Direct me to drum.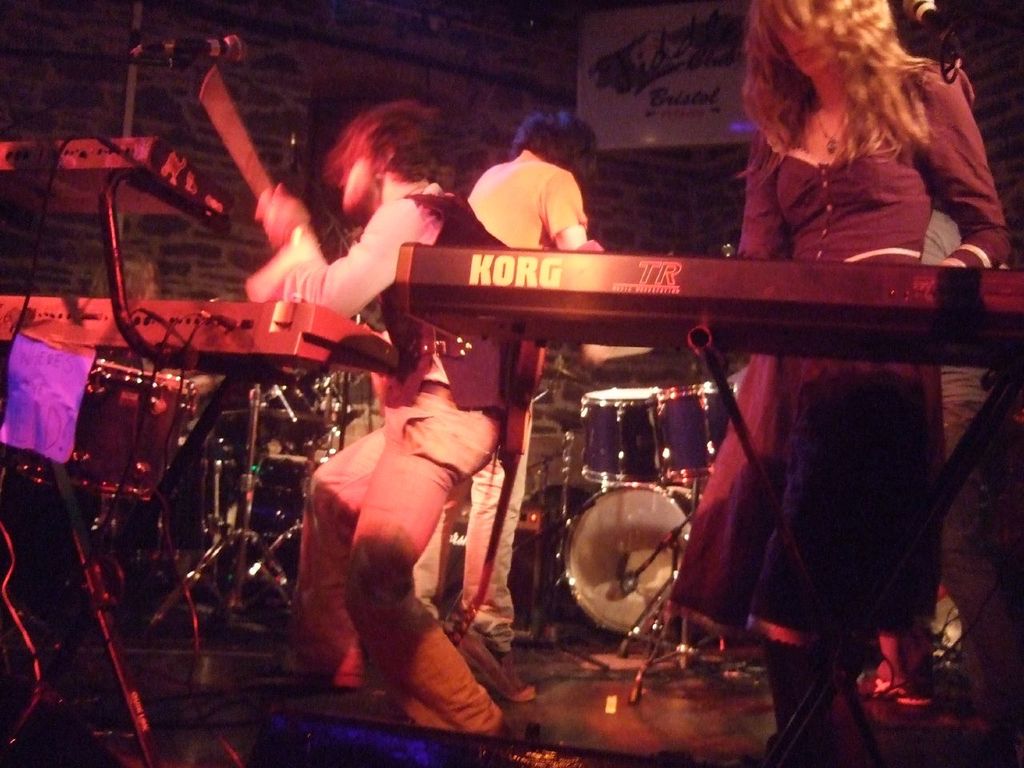
Direction: l=658, t=380, r=738, b=482.
